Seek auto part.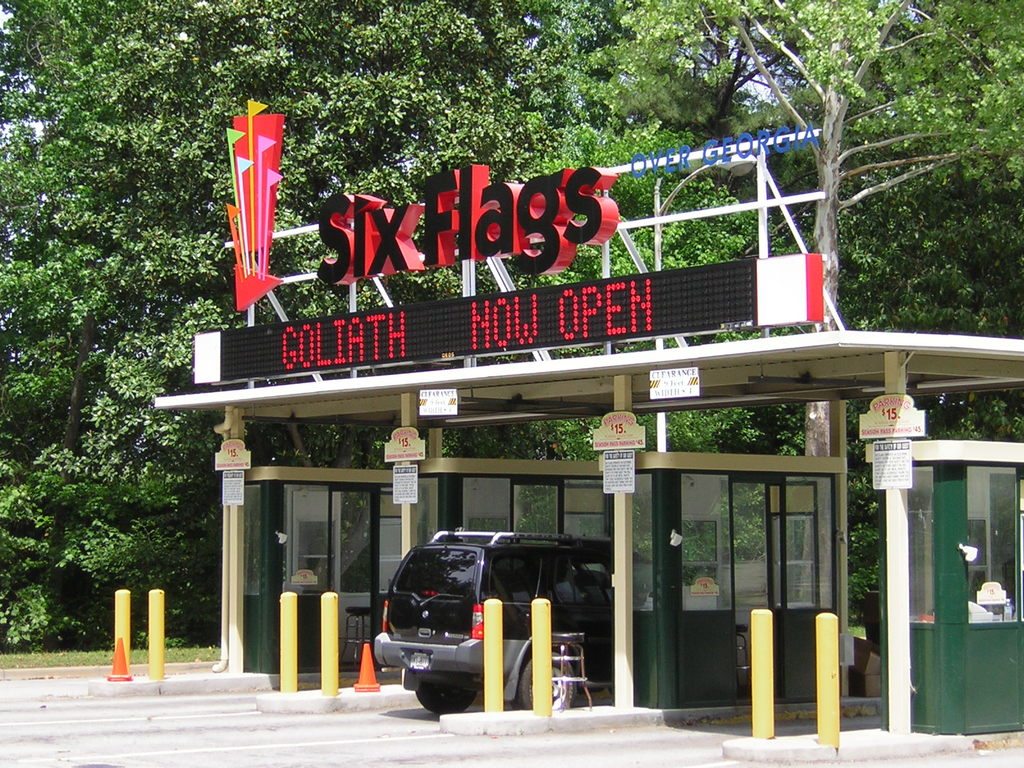
<region>503, 644, 580, 715</region>.
